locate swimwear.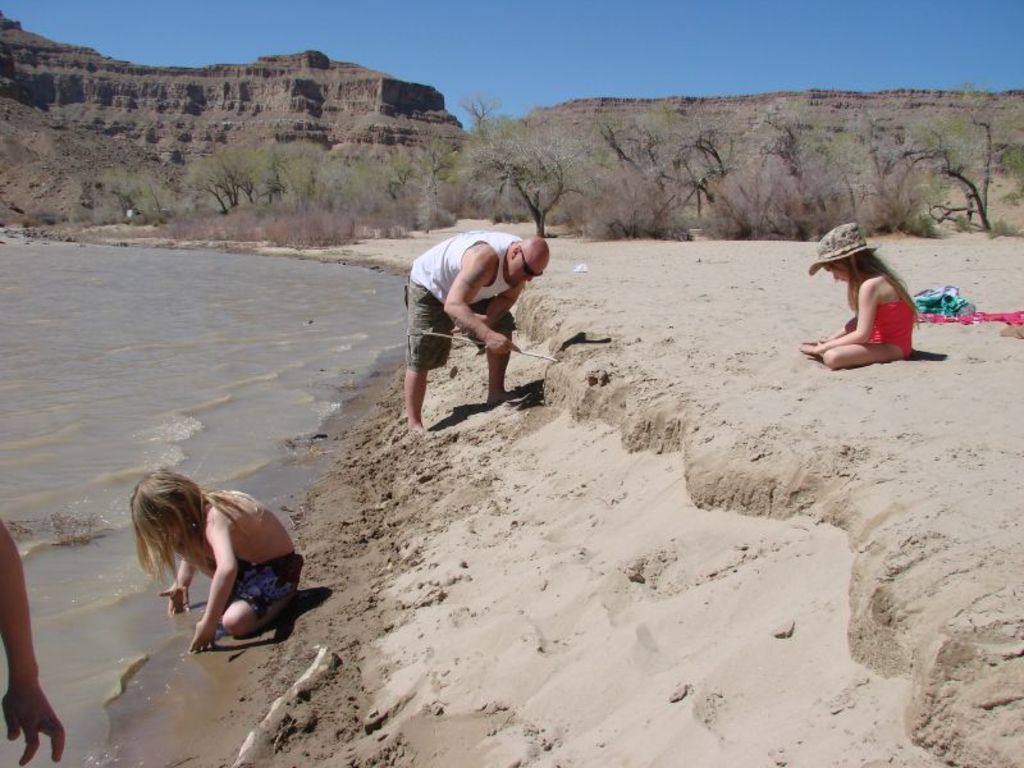
Bounding box: select_region(233, 554, 302, 612).
